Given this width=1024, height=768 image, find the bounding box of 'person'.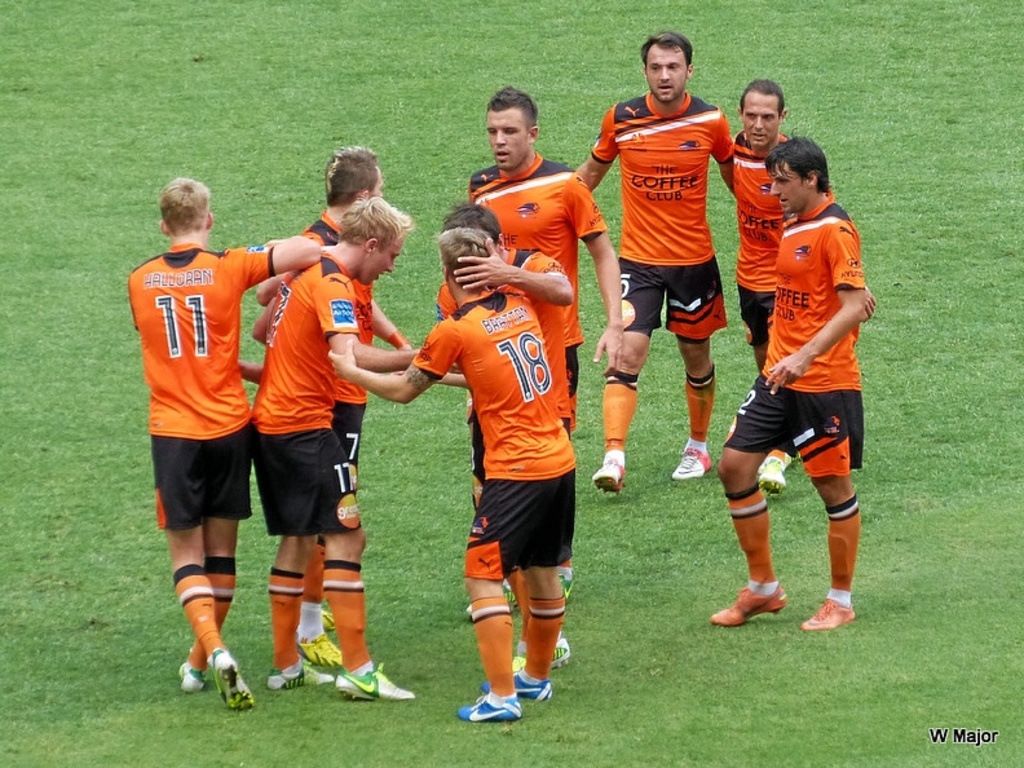
[569, 26, 733, 493].
